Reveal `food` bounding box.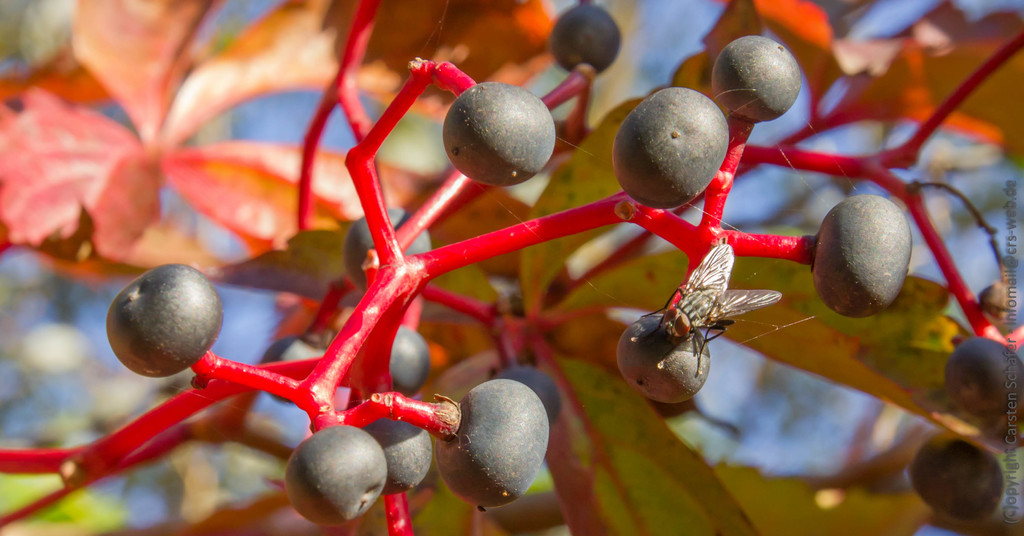
Revealed: {"x1": 711, "y1": 35, "x2": 803, "y2": 126}.
